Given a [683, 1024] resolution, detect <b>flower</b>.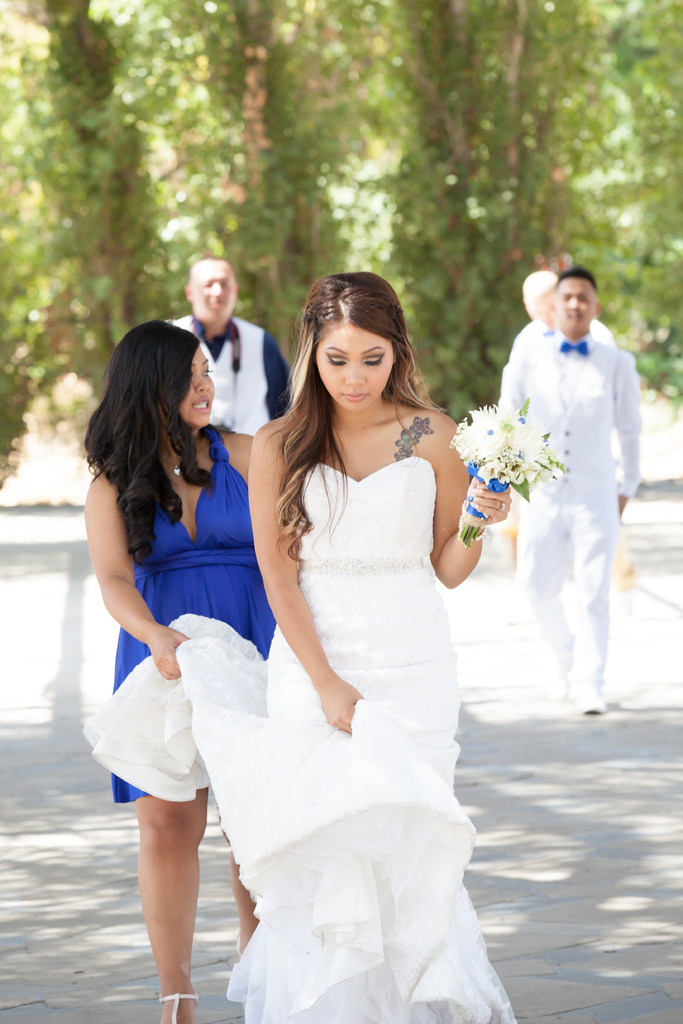
452/400/508/459.
